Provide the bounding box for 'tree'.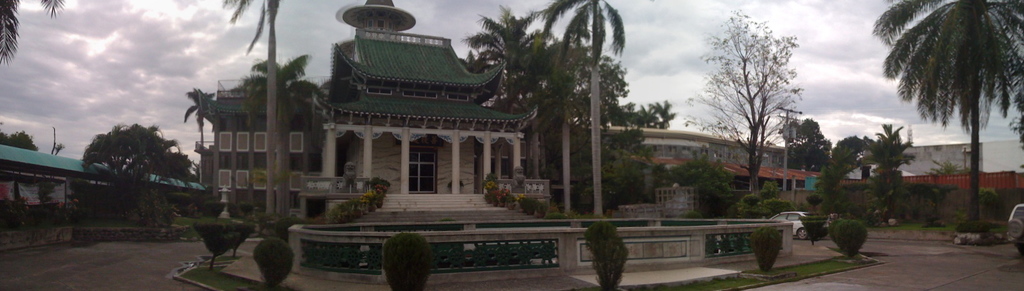
240/56/325/210.
